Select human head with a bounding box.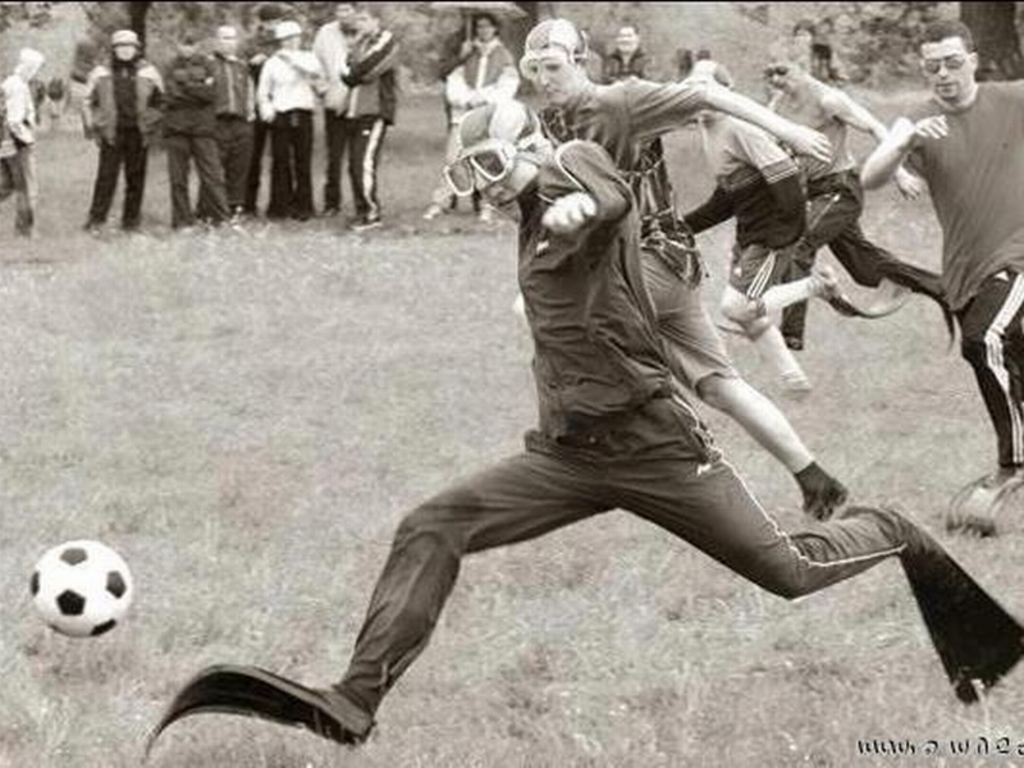
select_region(214, 22, 237, 55).
